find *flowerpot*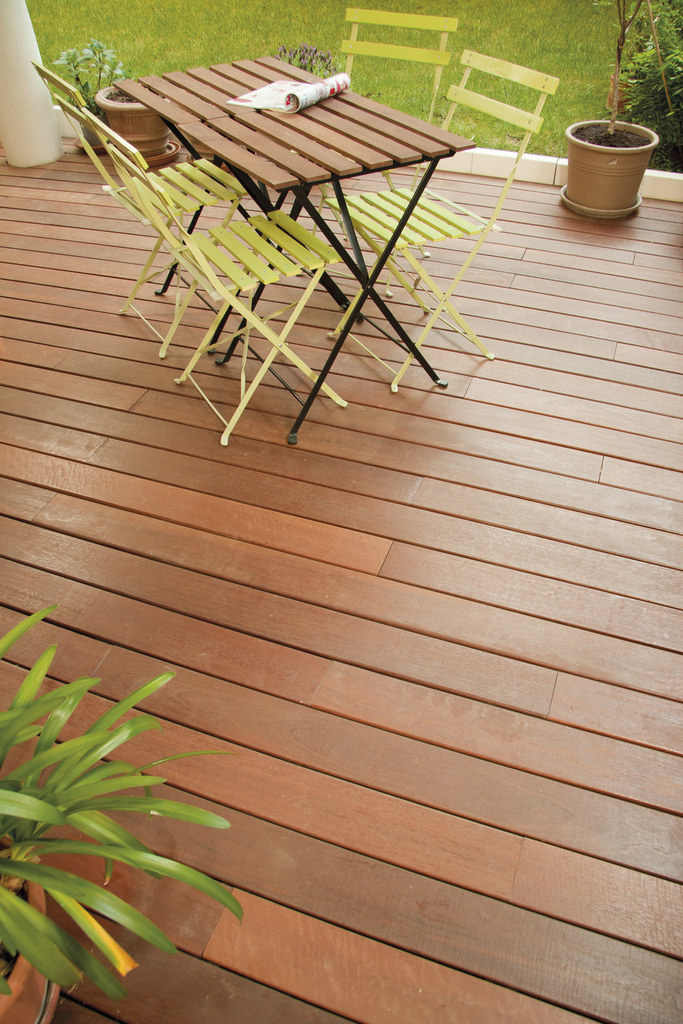
[x1=0, y1=627, x2=232, y2=1023]
